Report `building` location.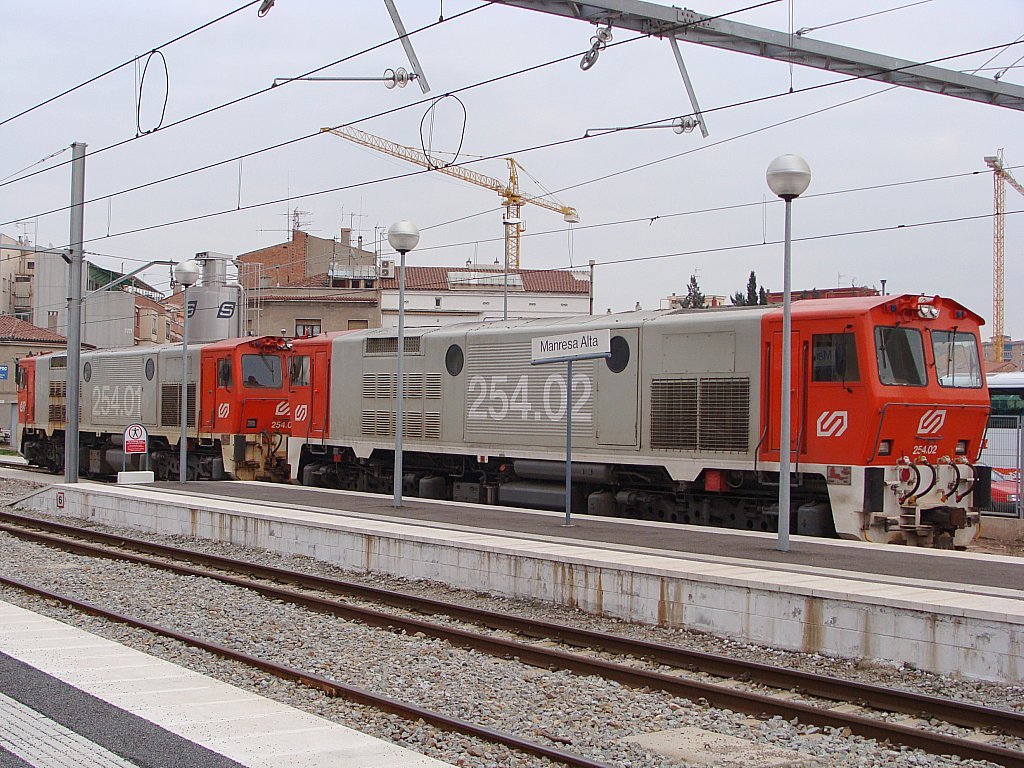
Report: {"x1": 372, "y1": 255, "x2": 593, "y2": 334}.
